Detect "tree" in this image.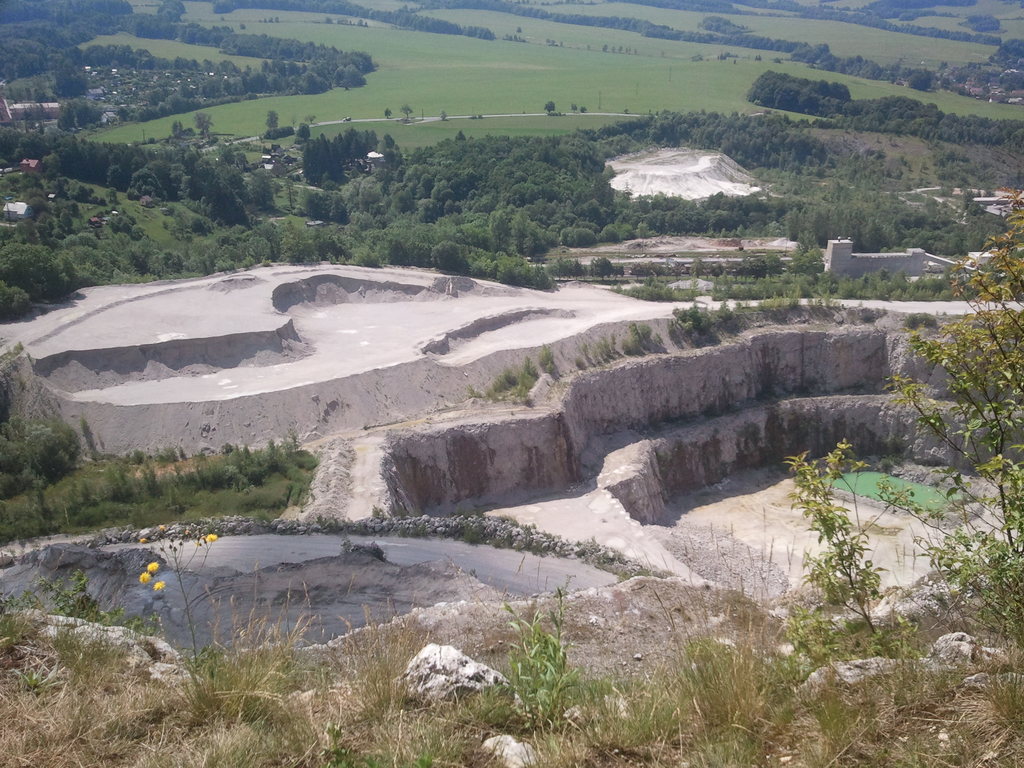
Detection: bbox=(294, 119, 313, 145).
